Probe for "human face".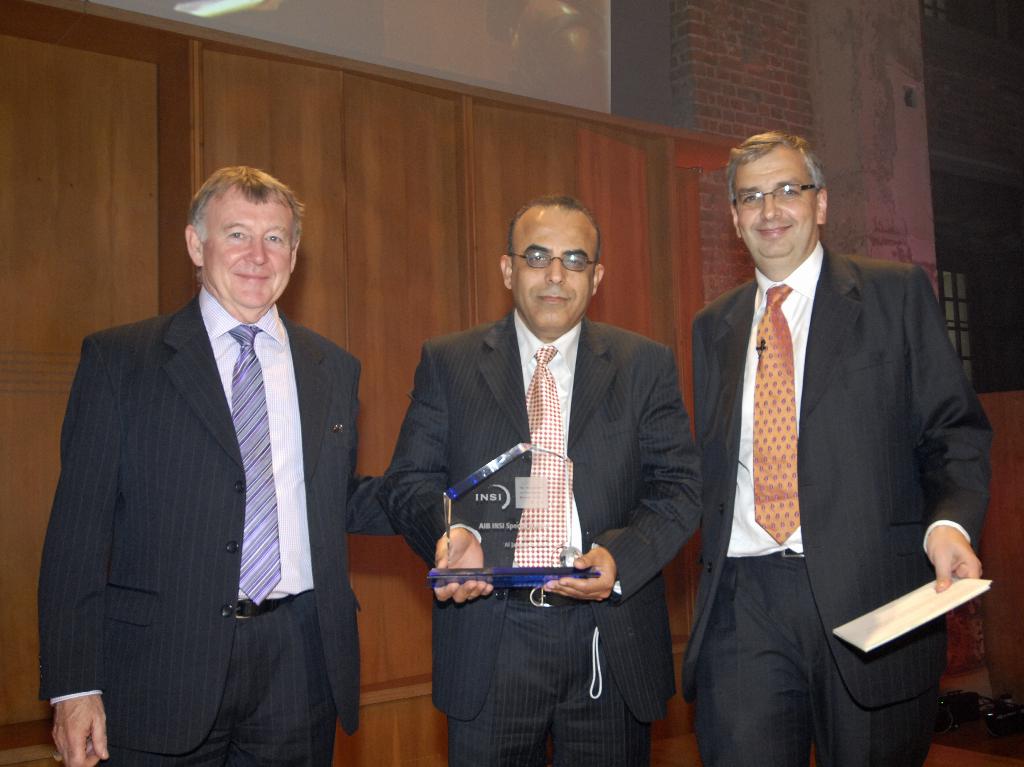
Probe result: left=203, top=190, right=296, bottom=312.
